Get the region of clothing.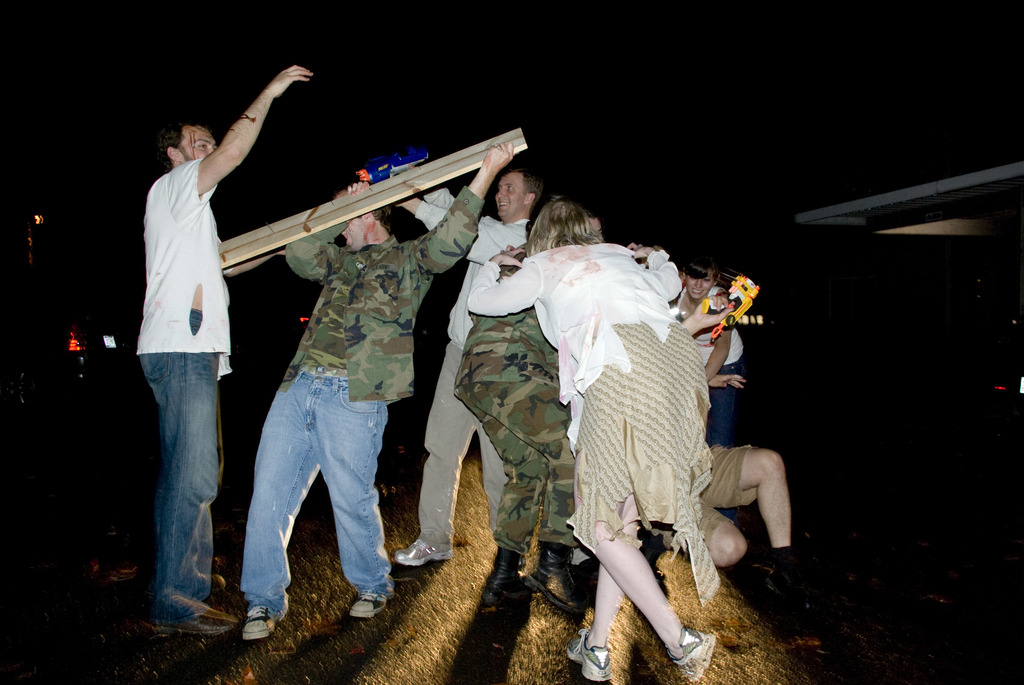
Rect(466, 201, 764, 658).
